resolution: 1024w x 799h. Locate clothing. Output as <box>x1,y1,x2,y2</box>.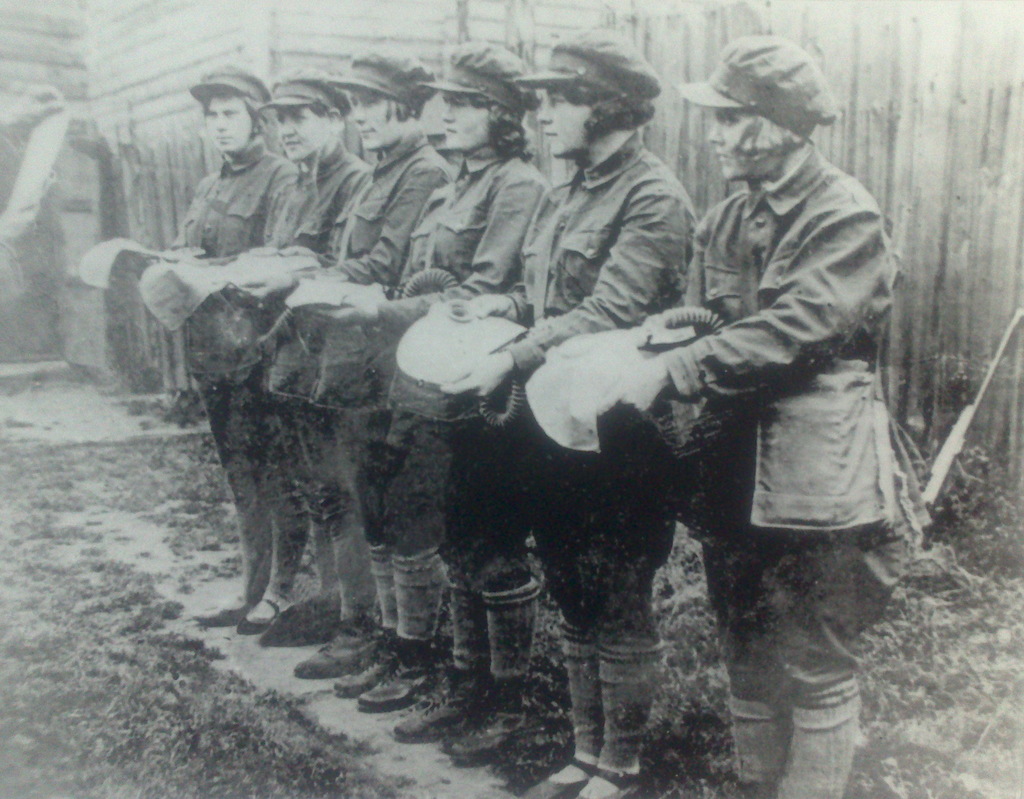
<box>172,144,303,500</box>.
